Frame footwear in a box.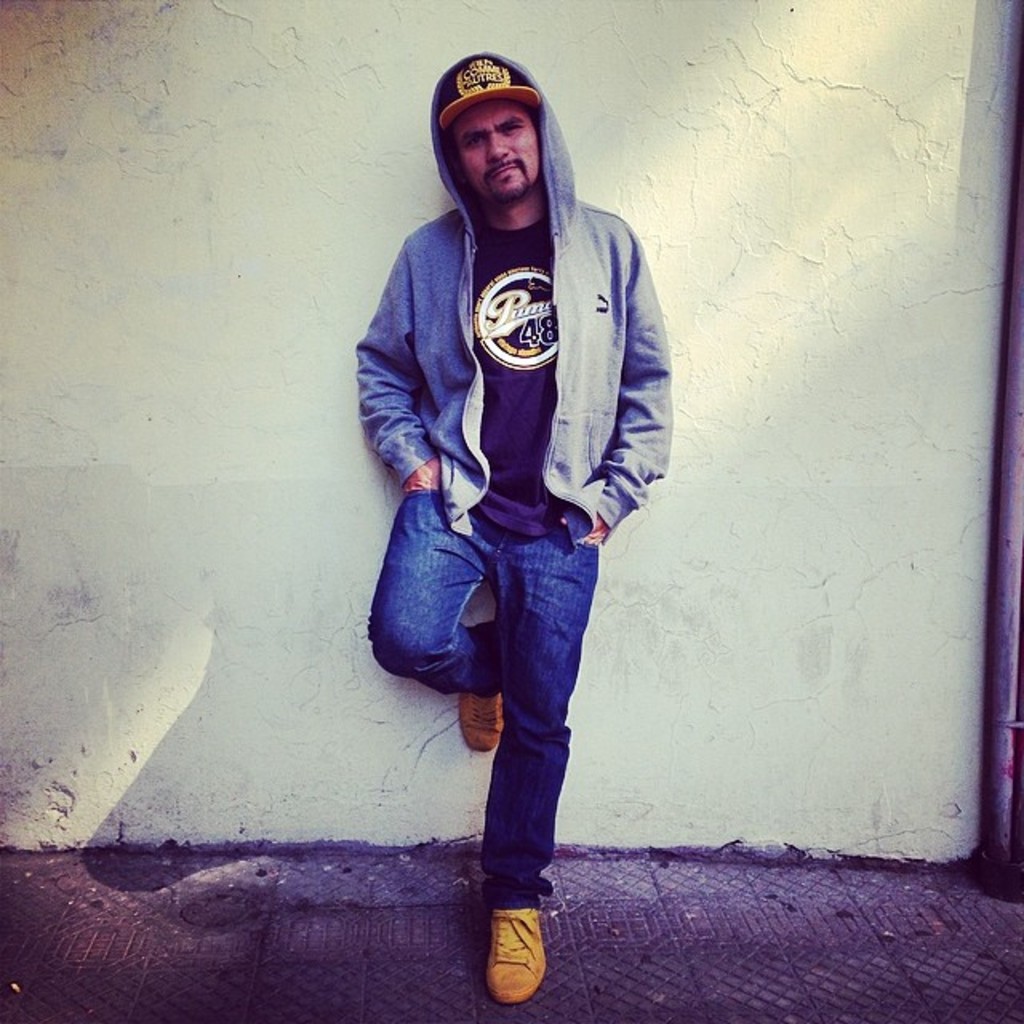
[469, 691, 517, 733].
